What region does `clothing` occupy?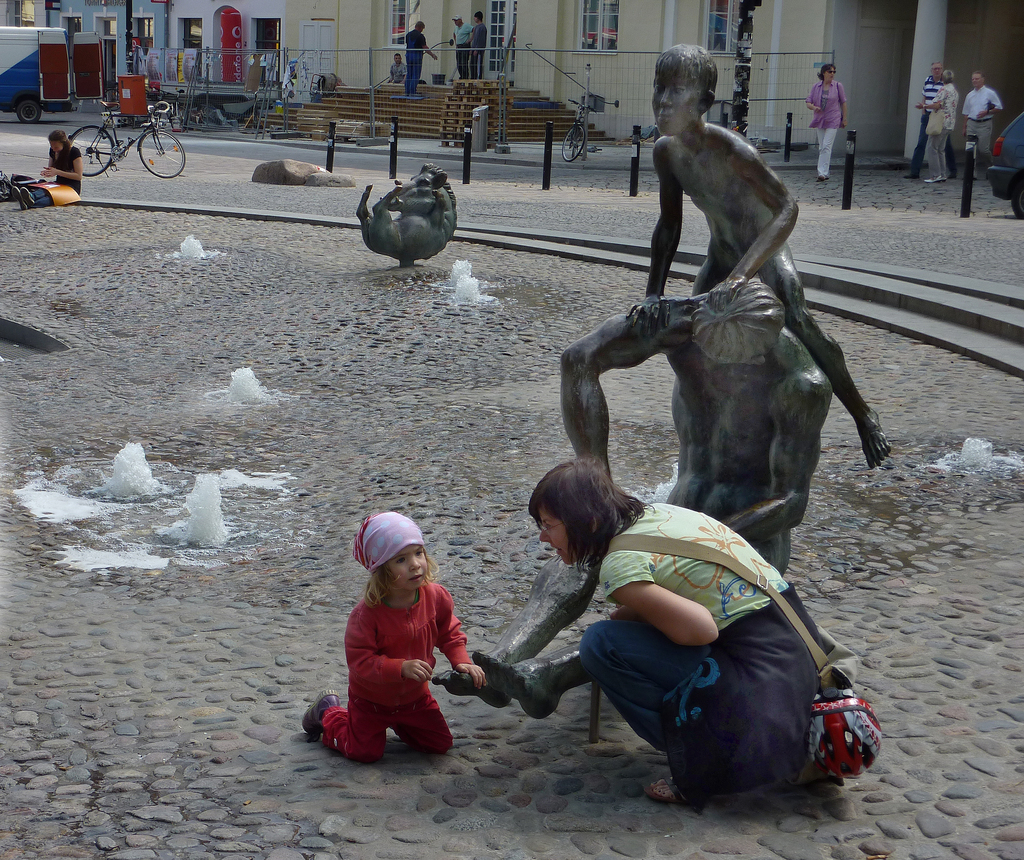
box=[929, 83, 952, 172].
